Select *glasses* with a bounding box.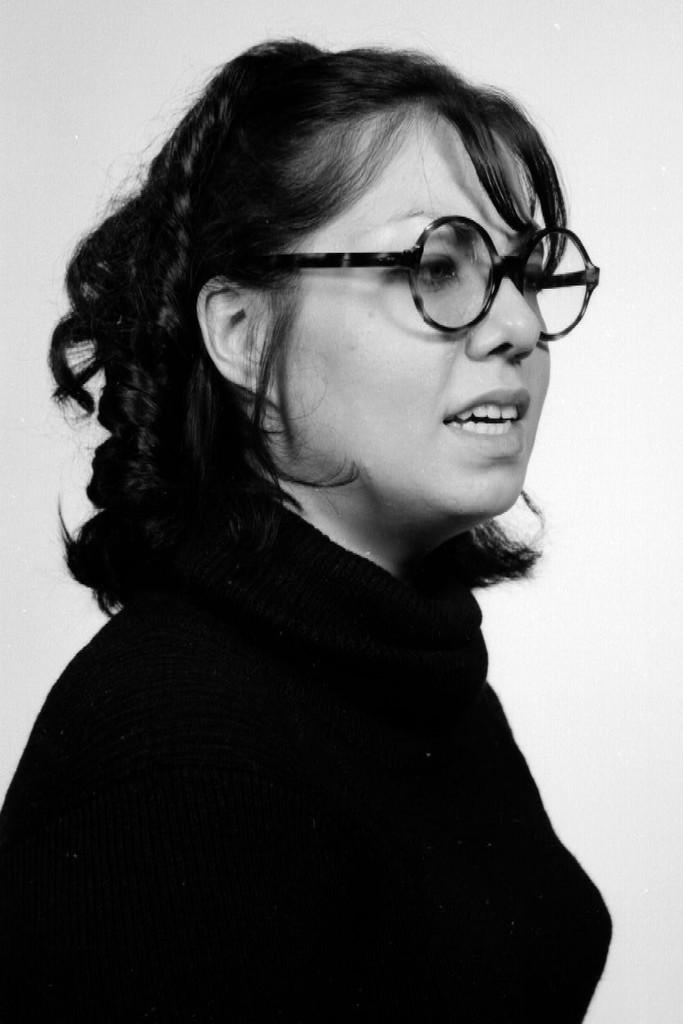
pyautogui.locateOnScreen(221, 196, 587, 332).
